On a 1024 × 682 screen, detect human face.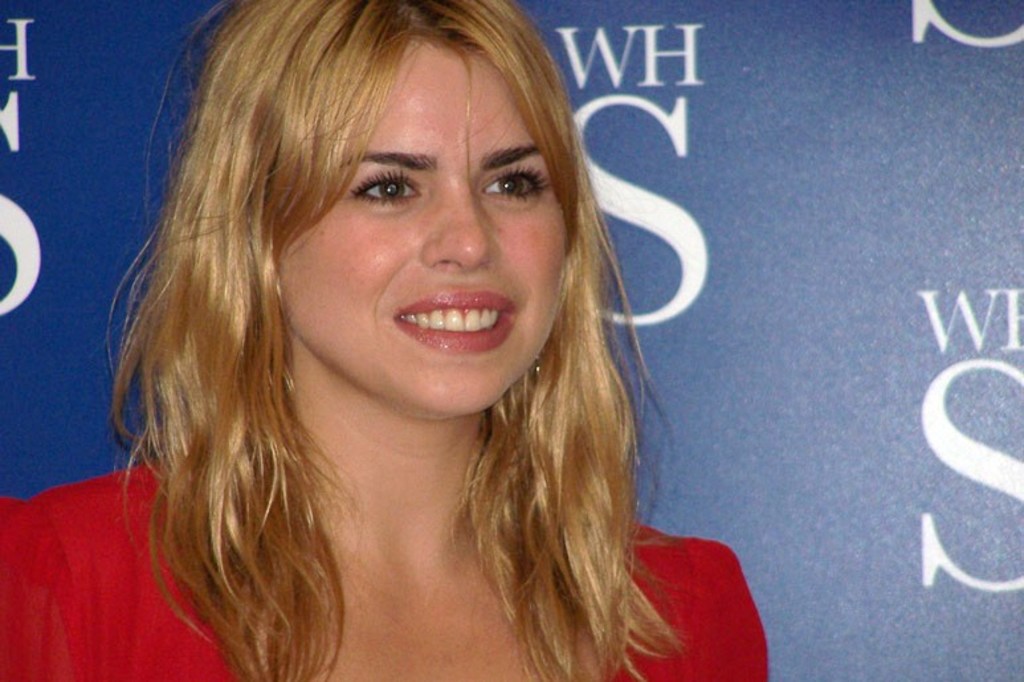
(274, 40, 572, 420).
